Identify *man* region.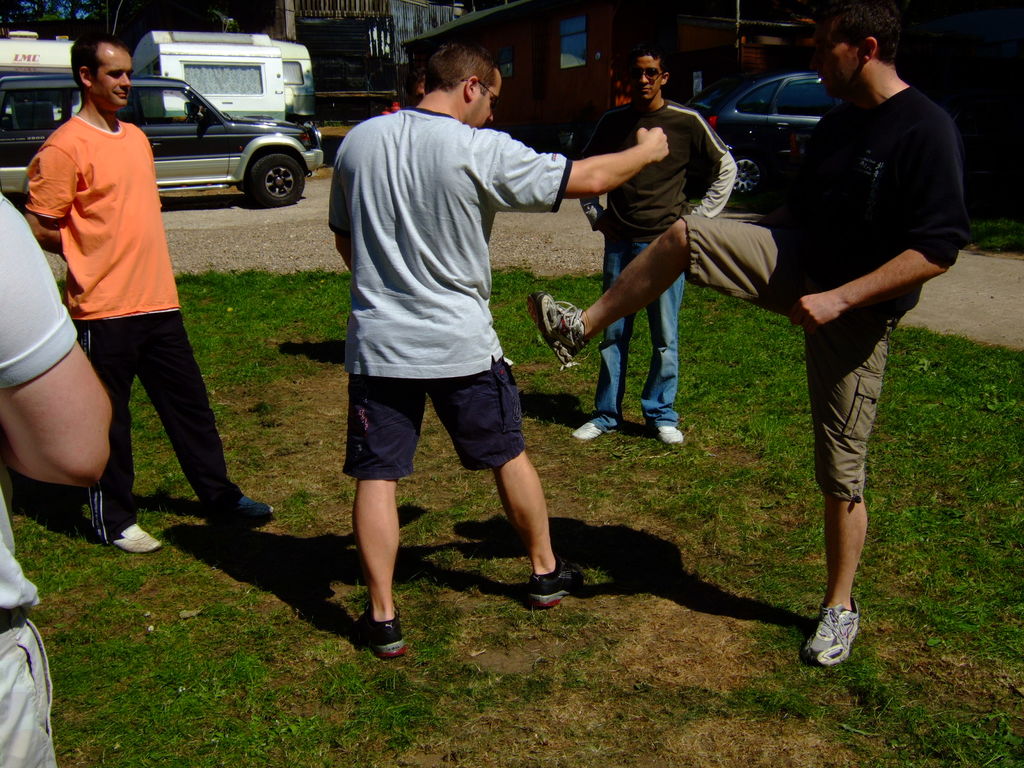
Region: (x1=328, y1=40, x2=669, y2=661).
